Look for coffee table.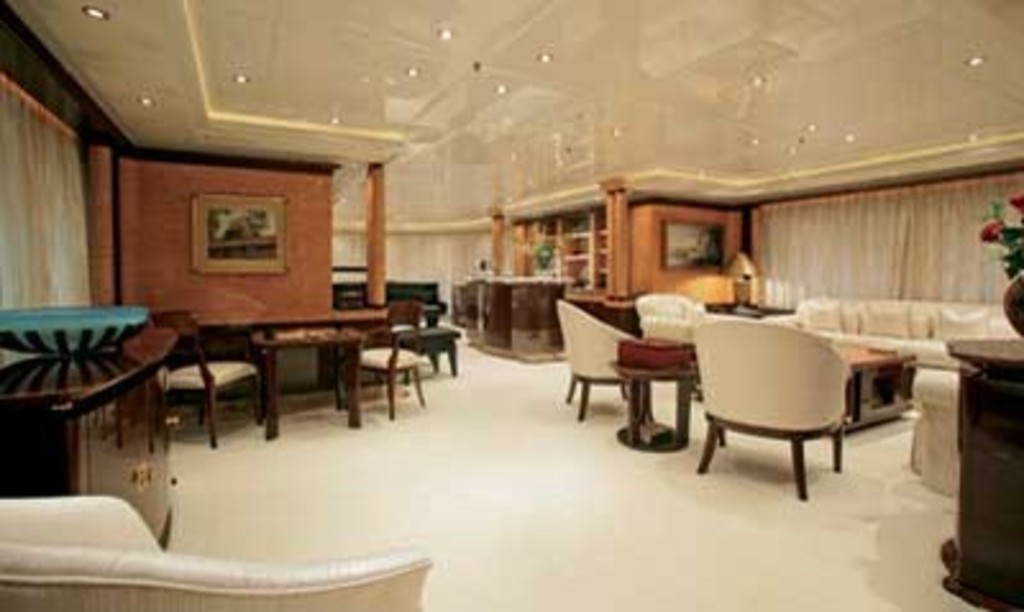
Found: 256 323 358 448.
